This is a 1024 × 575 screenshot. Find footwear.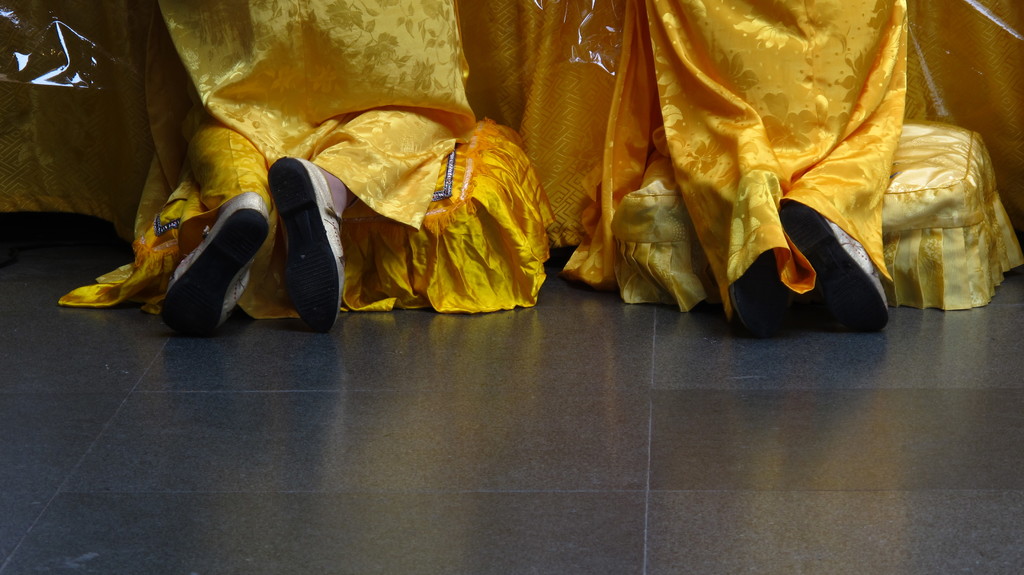
Bounding box: 727, 248, 784, 337.
